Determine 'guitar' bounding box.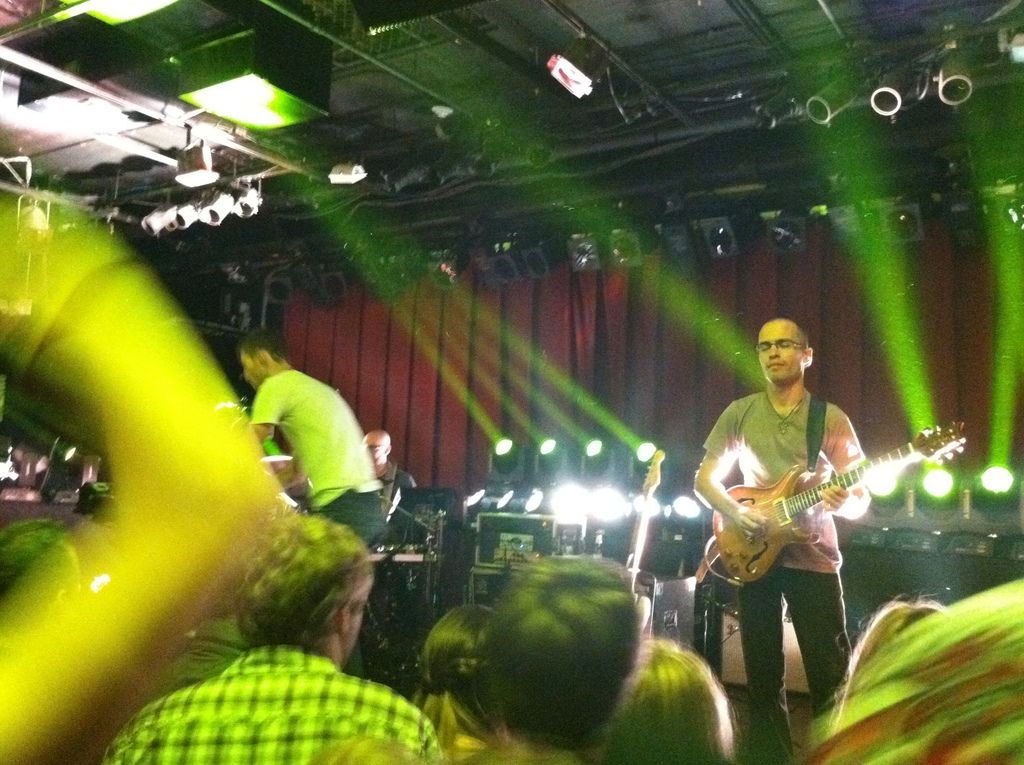
Determined: bbox=[717, 421, 972, 585].
